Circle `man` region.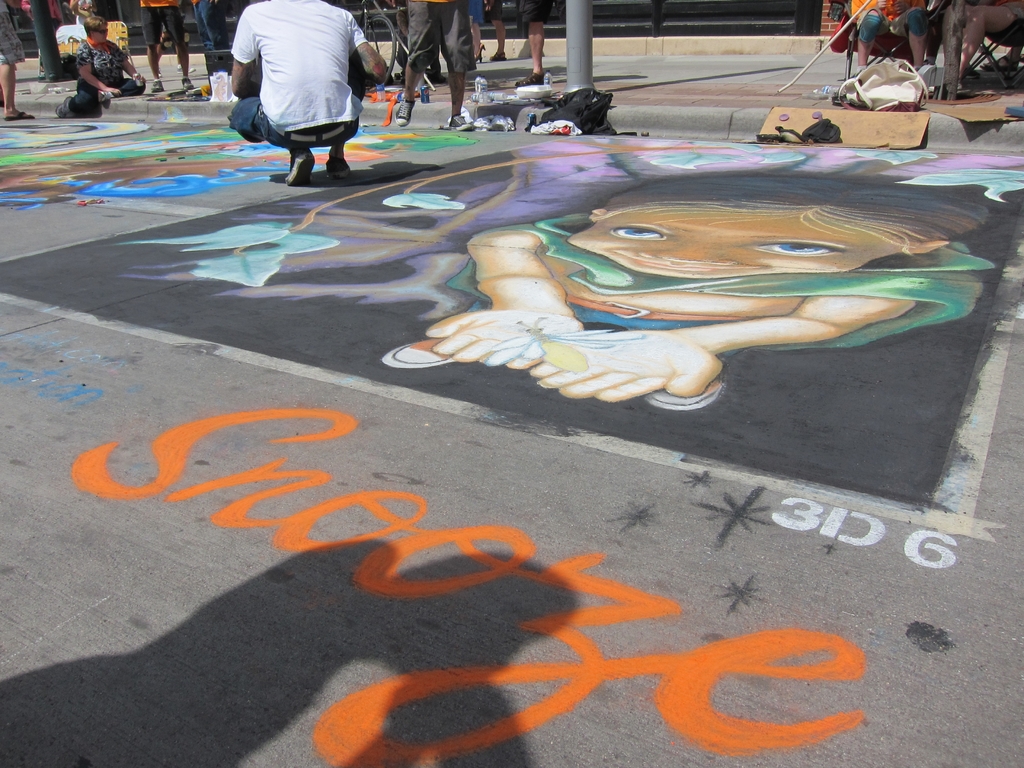
Region: {"x1": 0, "y1": 5, "x2": 39, "y2": 121}.
